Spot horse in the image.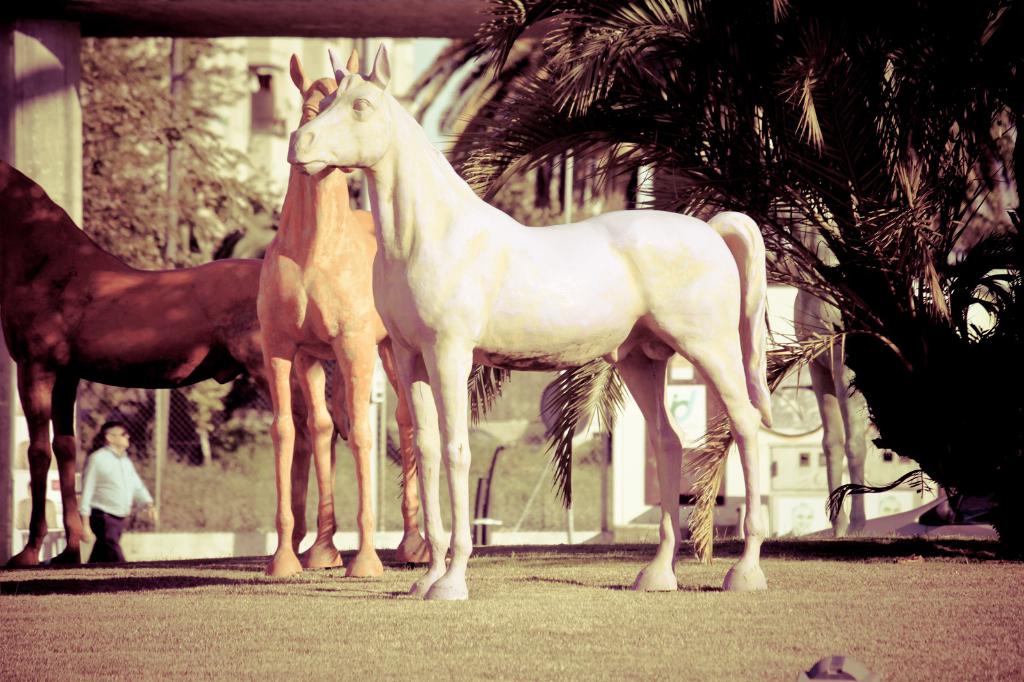
horse found at BBox(249, 46, 436, 583).
